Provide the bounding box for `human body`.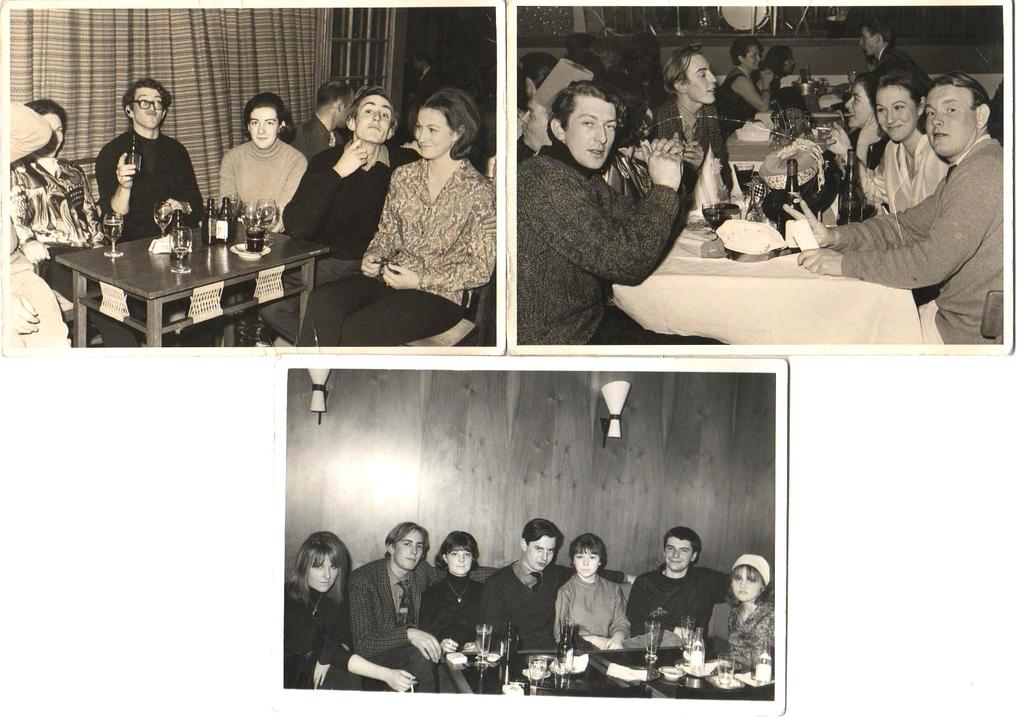
bbox(289, 113, 338, 158).
